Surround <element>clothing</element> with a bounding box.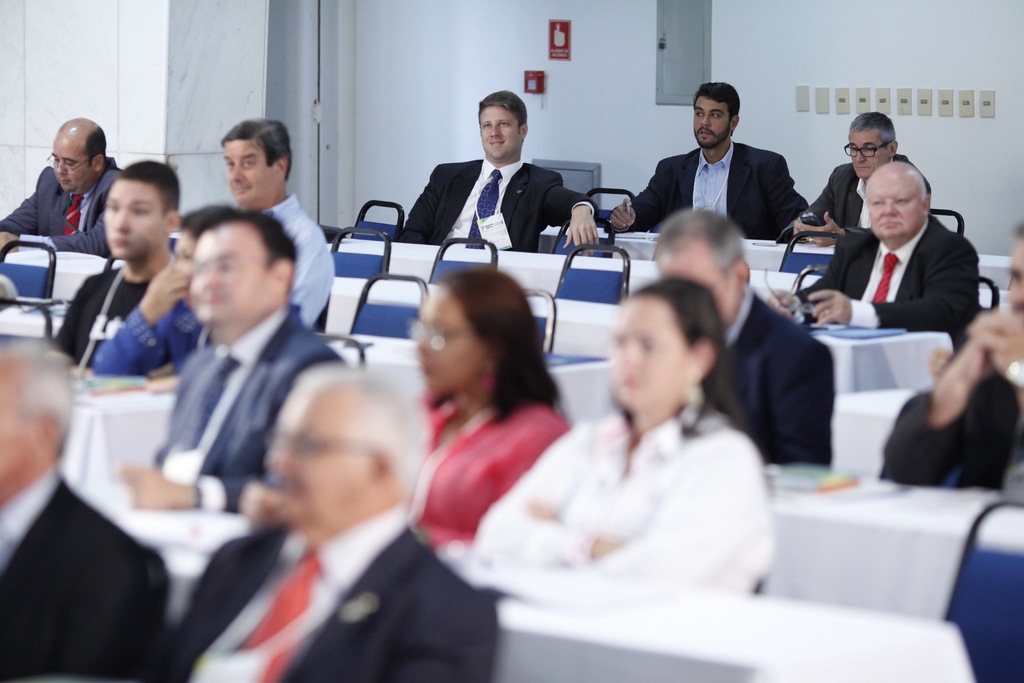
877 372 1023 486.
